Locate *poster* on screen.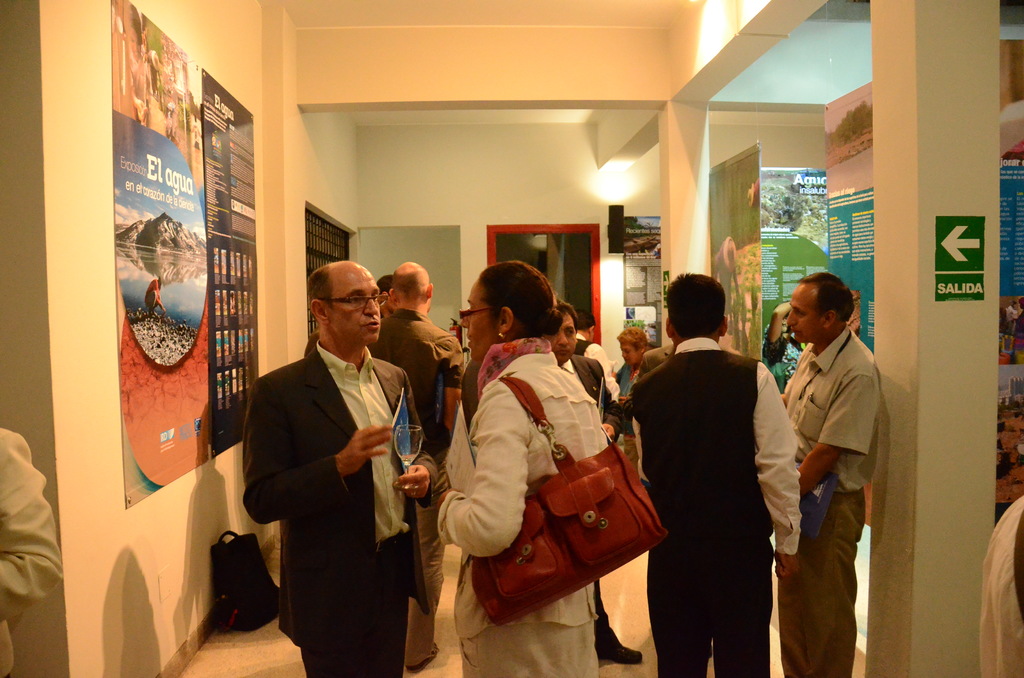
On screen at [121,0,256,504].
